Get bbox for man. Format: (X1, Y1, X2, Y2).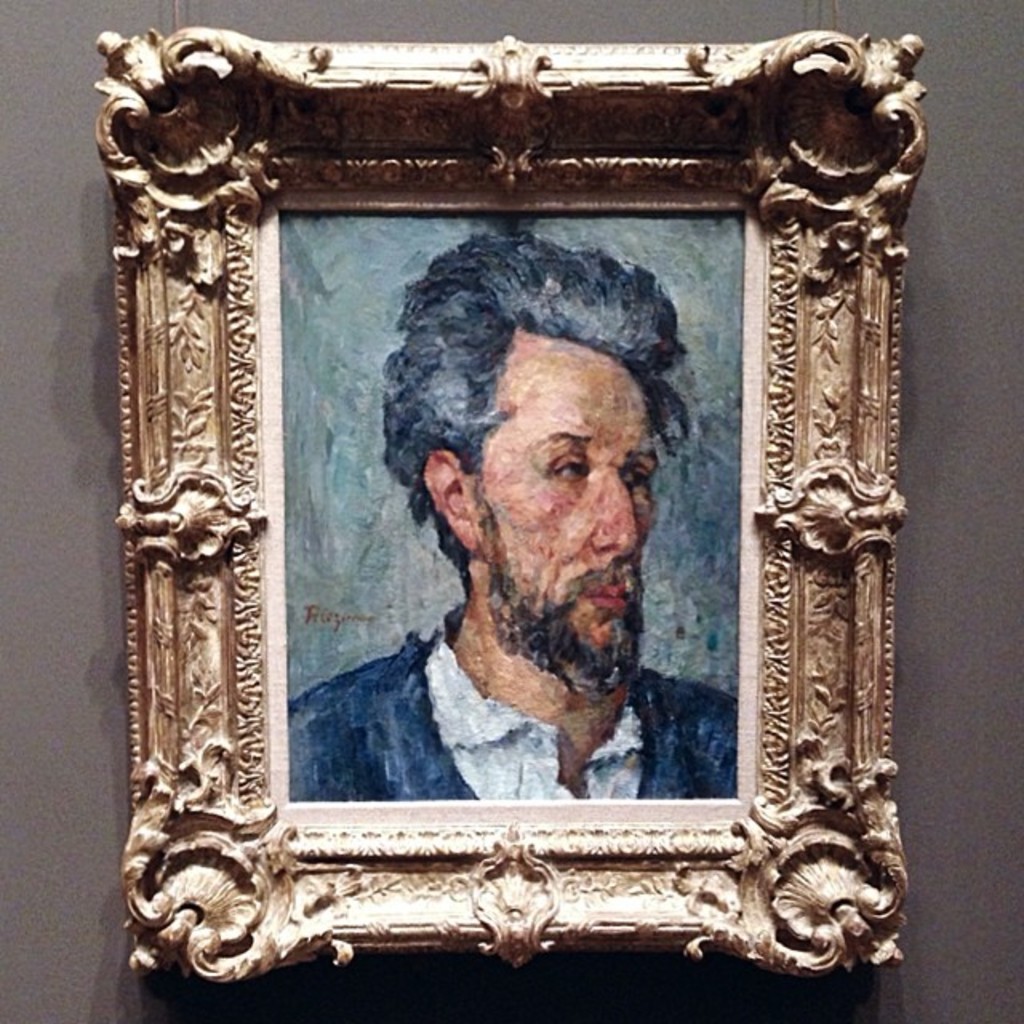
(293, 229, 765, 904).
